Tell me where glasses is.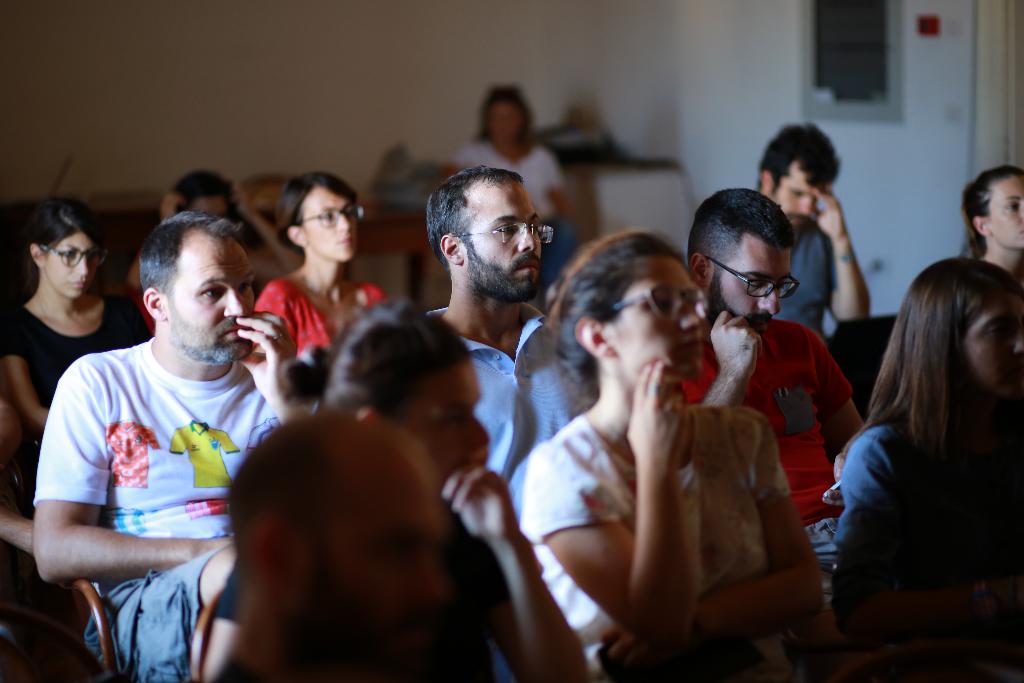
glasses is at (457,226,558,248).
